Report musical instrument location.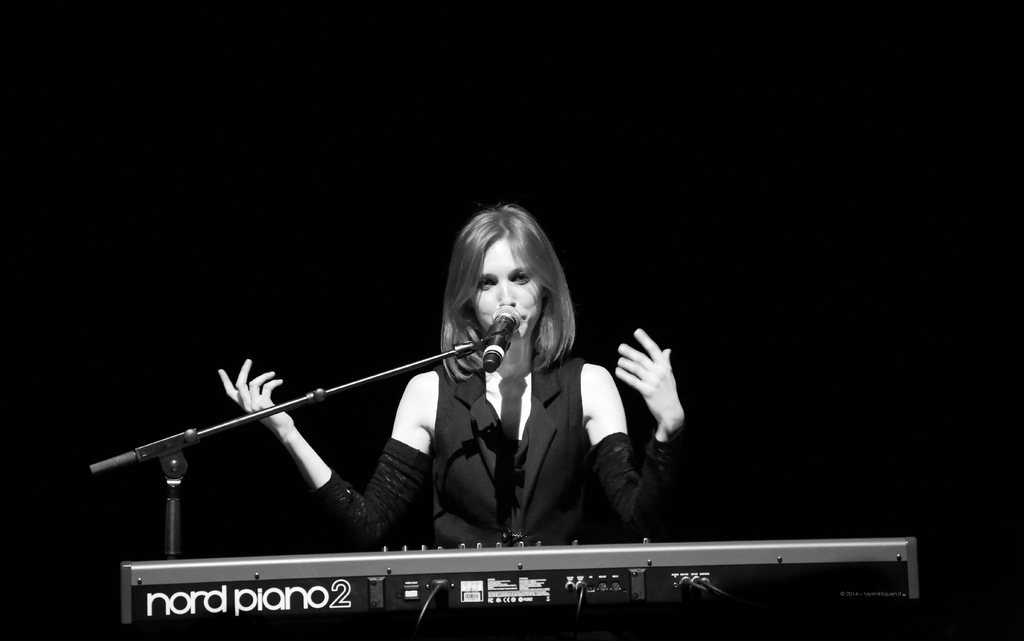
Report: bbox(125, 539, 935, 640).
